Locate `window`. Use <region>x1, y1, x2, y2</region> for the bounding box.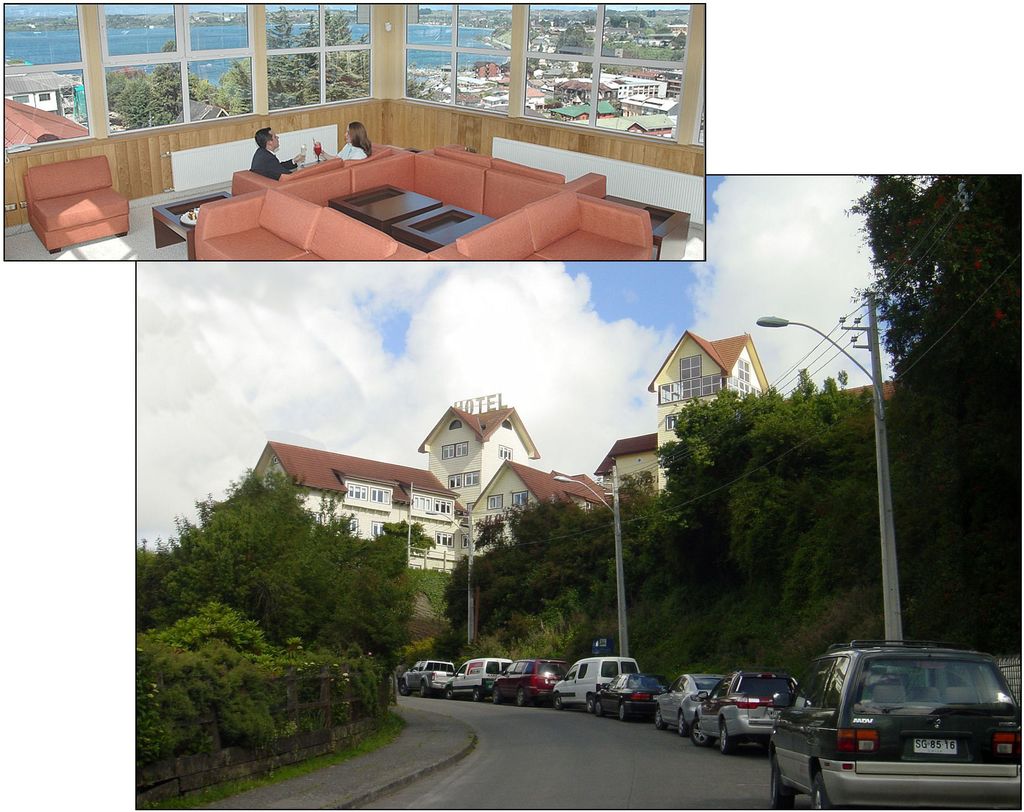
<region>506, 662, 518, 672</region>.
